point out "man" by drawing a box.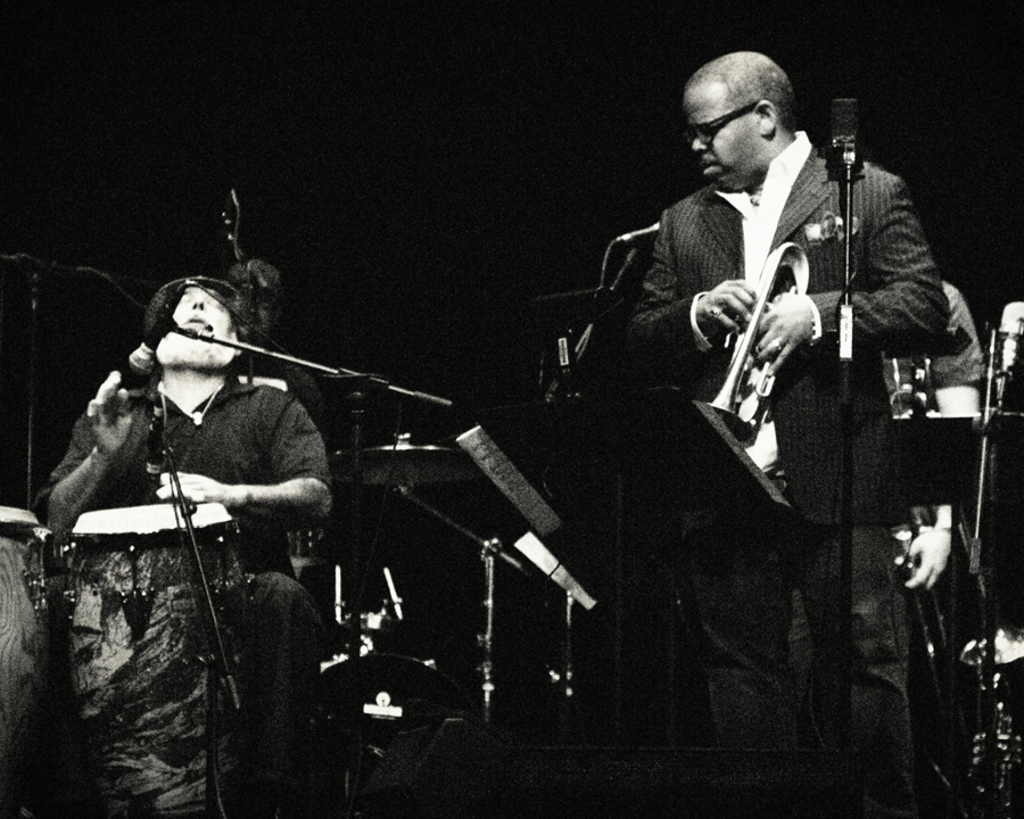
detection(23, 280, 335, 813).
